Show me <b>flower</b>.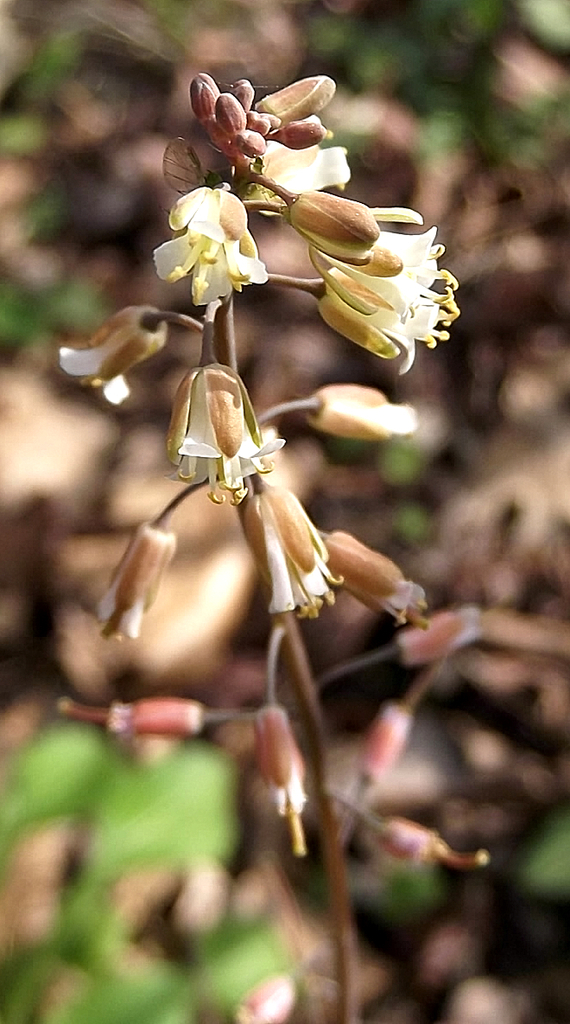
<b>flower</b> is here: locate(288, 193, 421, 274).
